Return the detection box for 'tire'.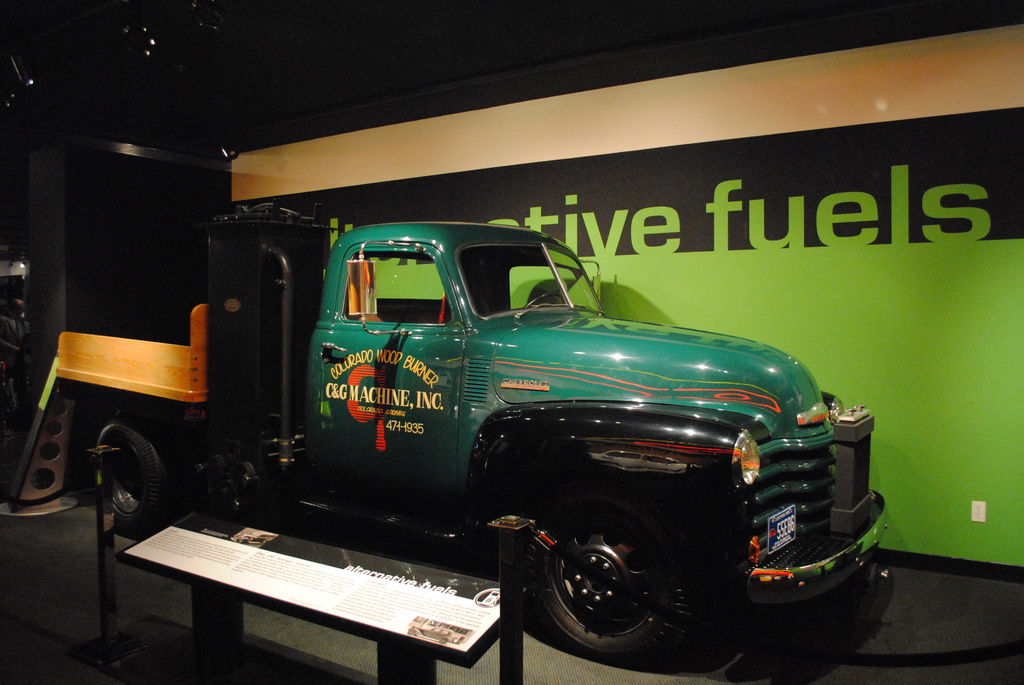
bbox=(521, 496, 688, 652).
